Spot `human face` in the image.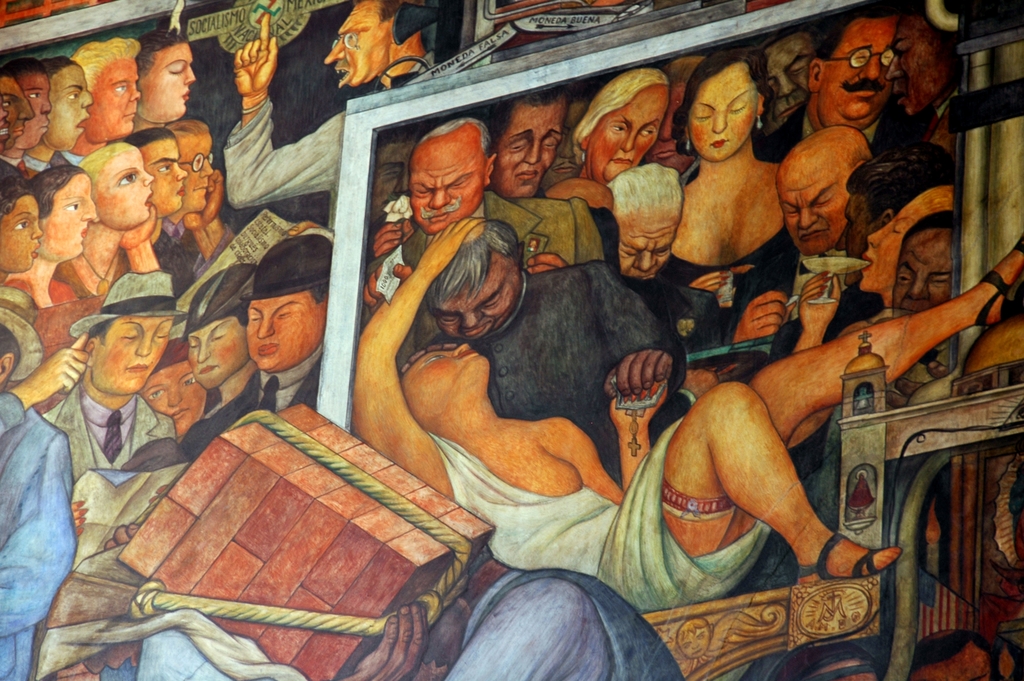
`human face` found at {"left": 687, "top": 60, "right": 757, "bottom": 162}.
